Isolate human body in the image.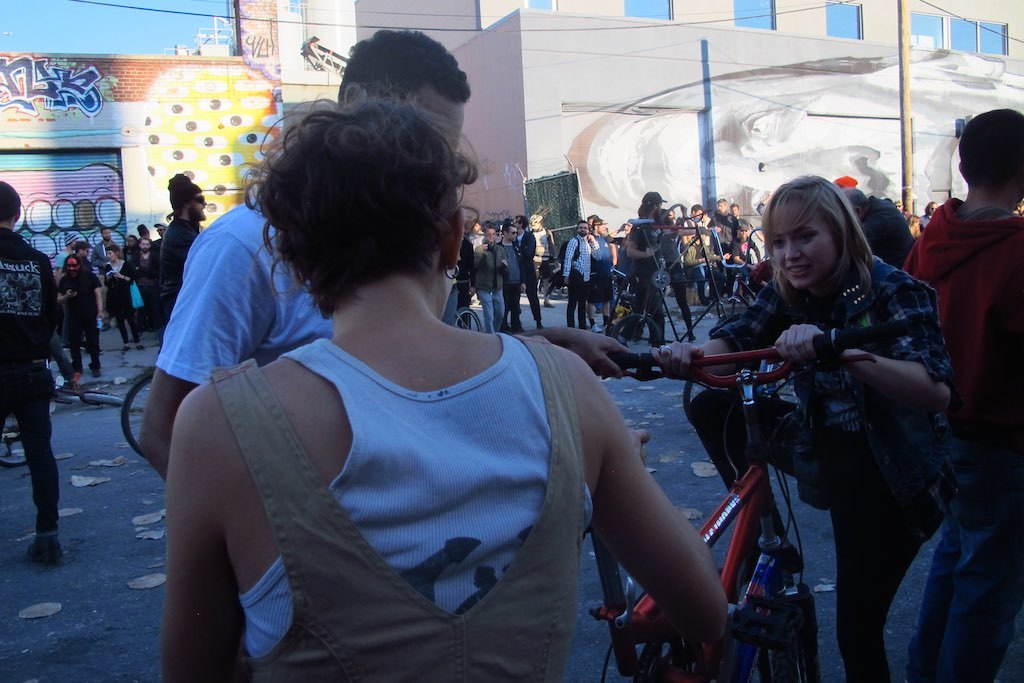
Isolated region: rect(57, 268, 100, 378).
